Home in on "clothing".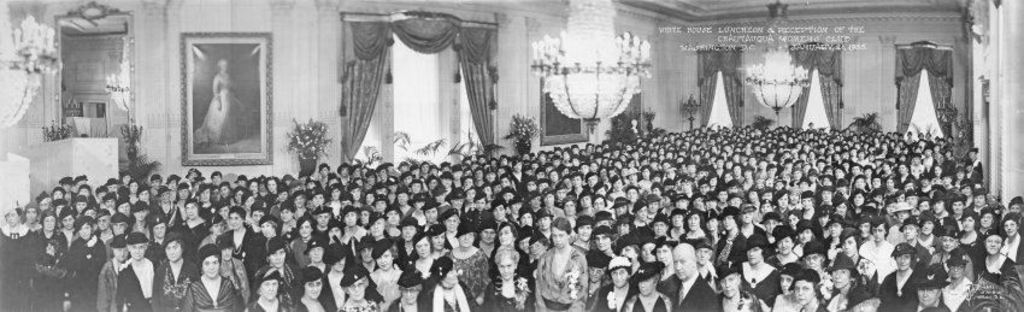
Homed in at pyautogui.locateOnScreen(201, 76, 246, 145).
